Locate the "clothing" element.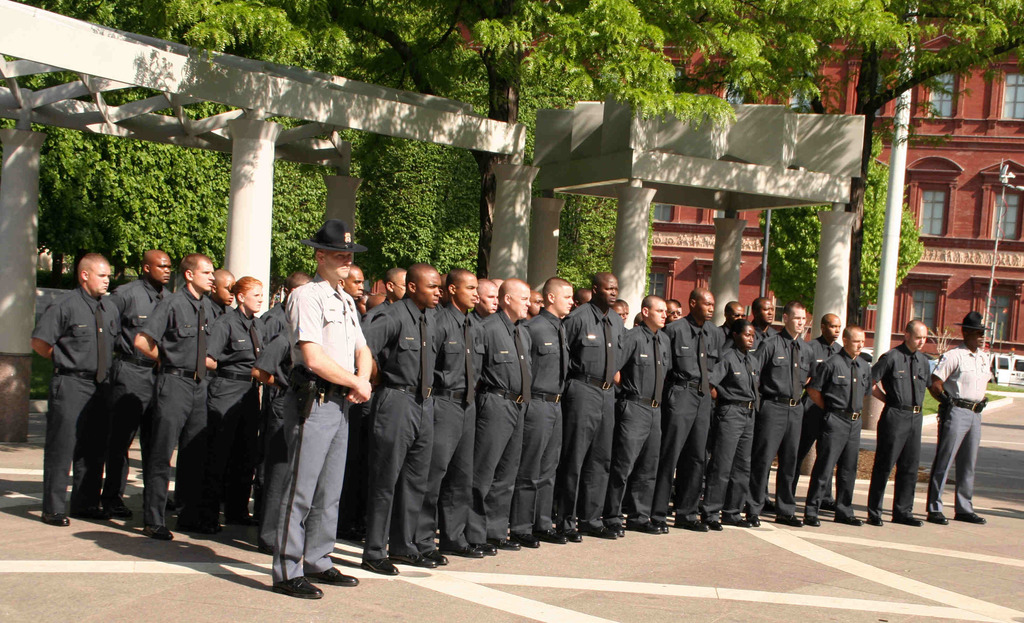
Element bbox: {"left": 720, "top": 347, "right": 762, "bottom": 521}.
